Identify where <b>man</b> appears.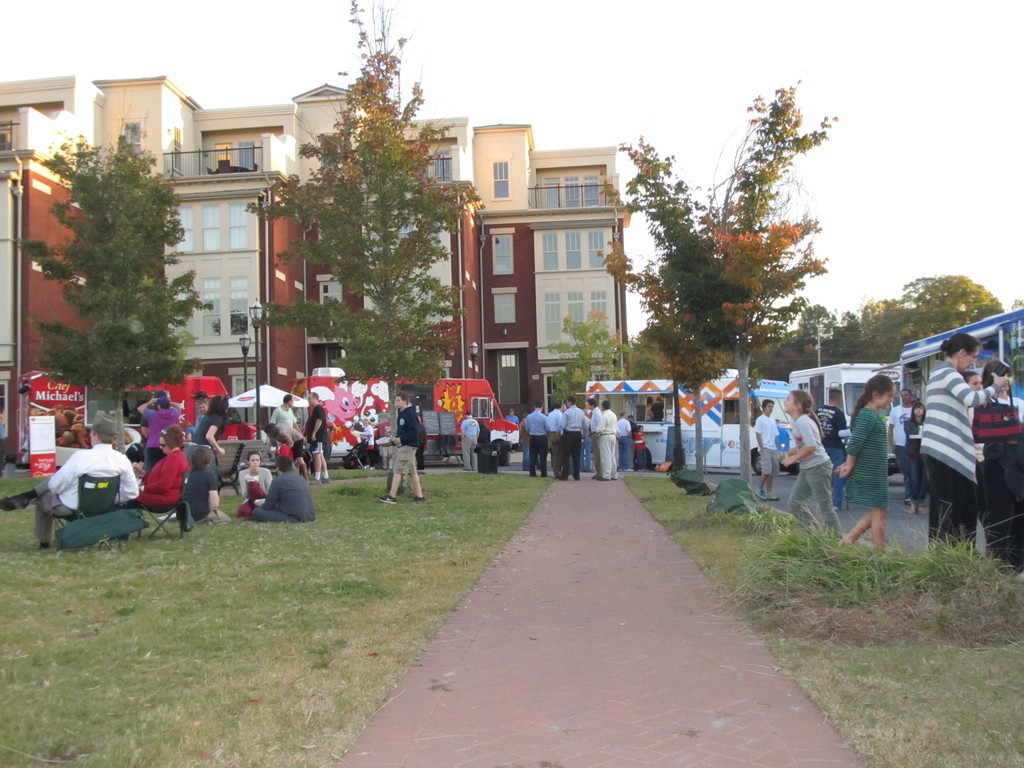
Appears at select_region(508, 410, 515, 422).
